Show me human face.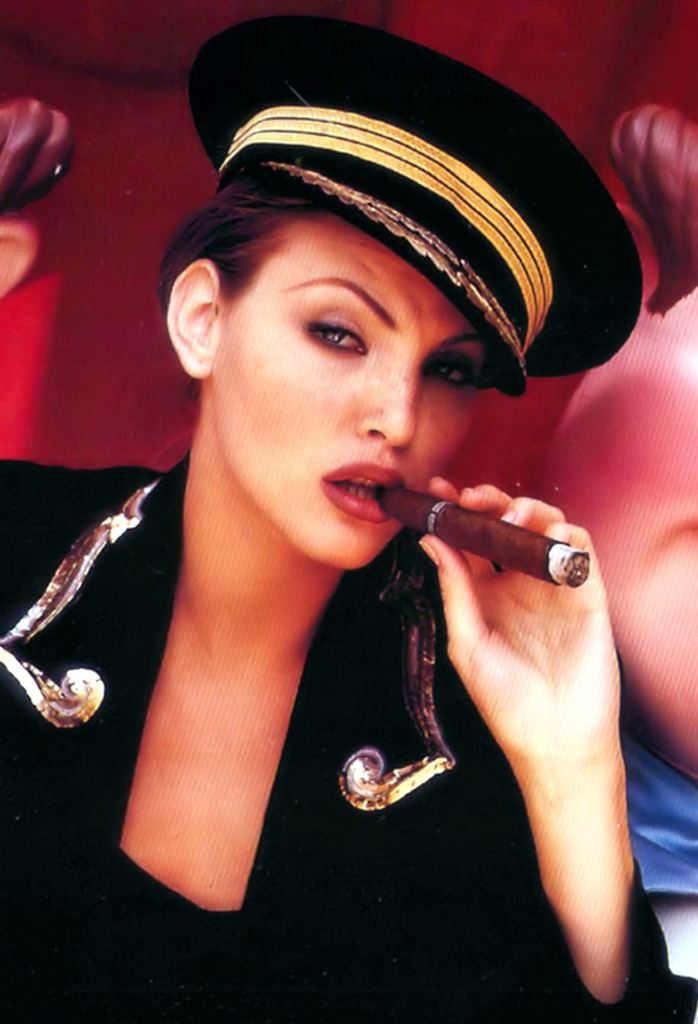
human face is here: {"x1": 210, "y1": 208, "x2": 485, "y2": 573}.
